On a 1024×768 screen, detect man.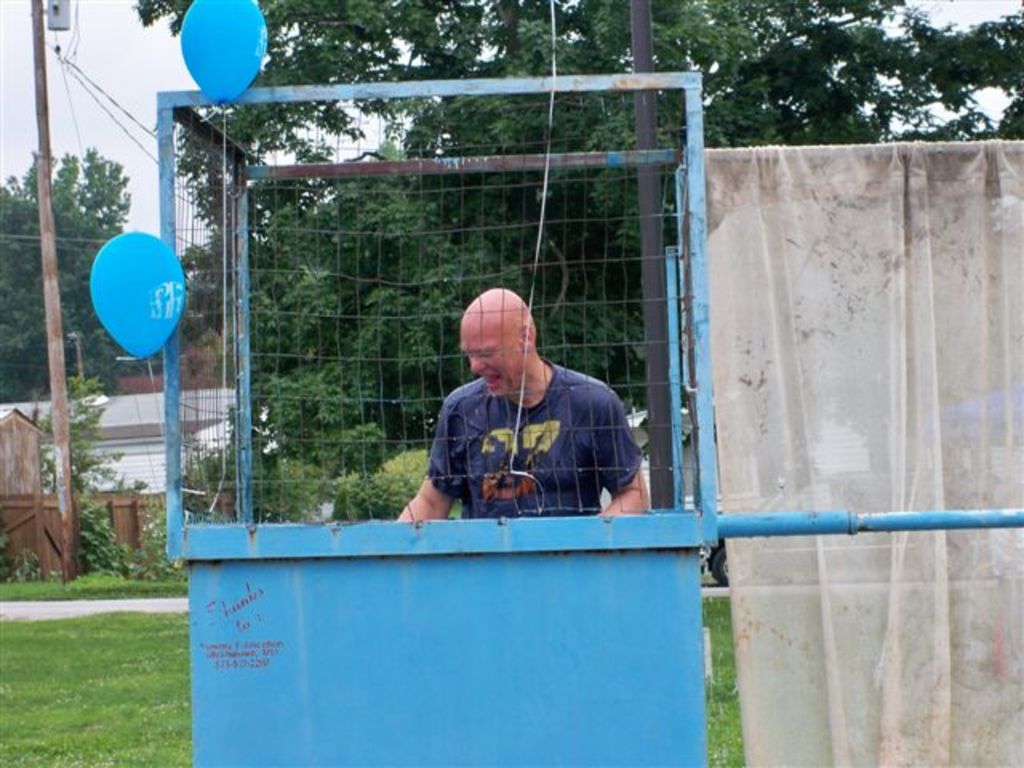
{"left": 384, "top": 288, "right": 659, "bottom": 541}.
